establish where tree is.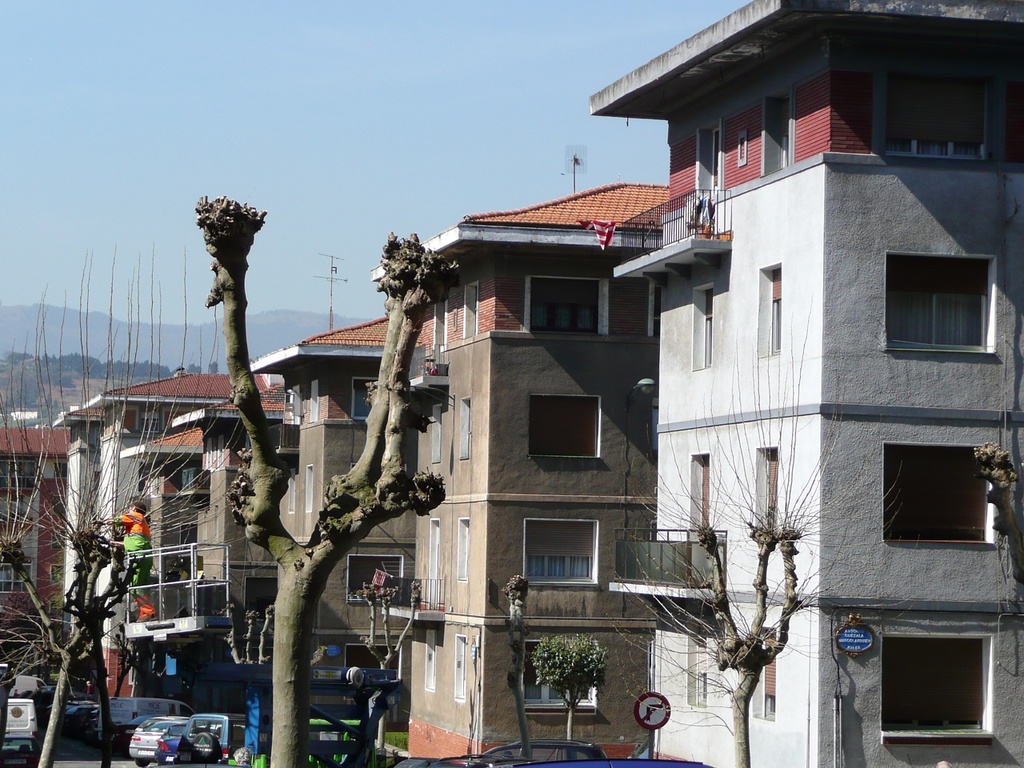
Established at x1=586, y1=310, x2=922, y2=766.
